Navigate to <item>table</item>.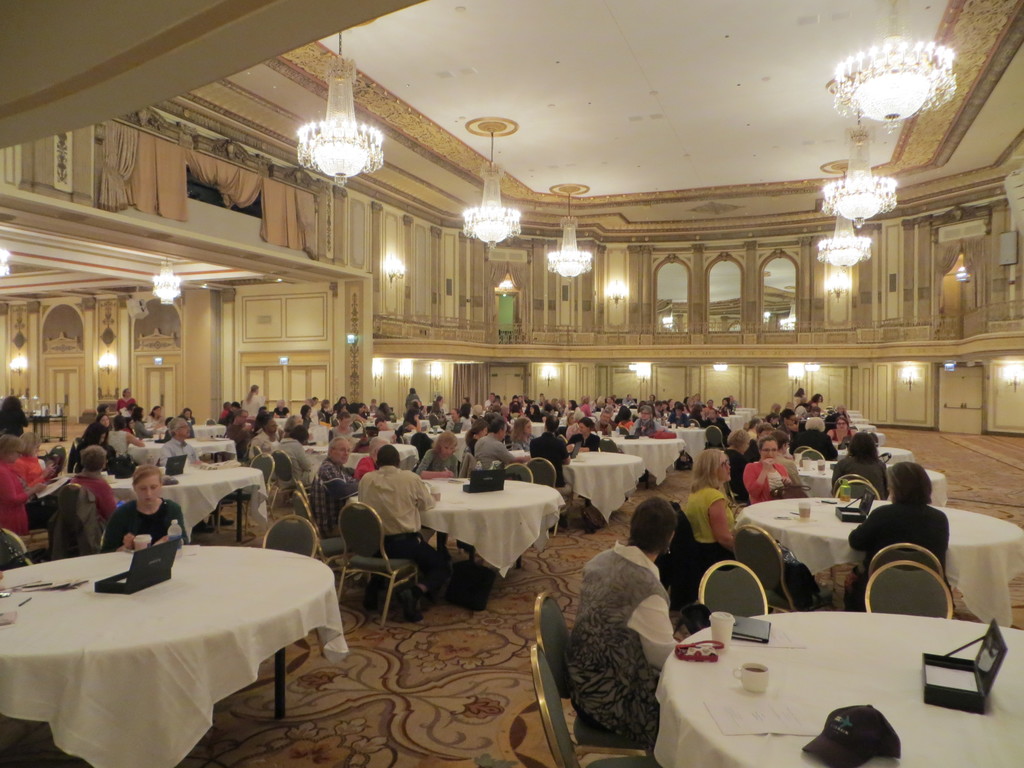
Navigation target: [852,424,879,442].
